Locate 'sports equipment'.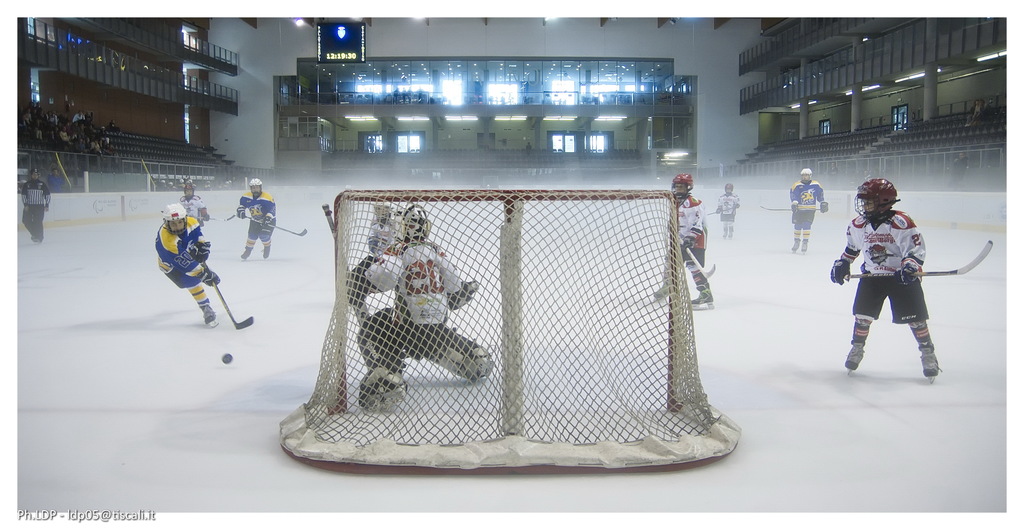
Bounding box: 680:231:700:251.
